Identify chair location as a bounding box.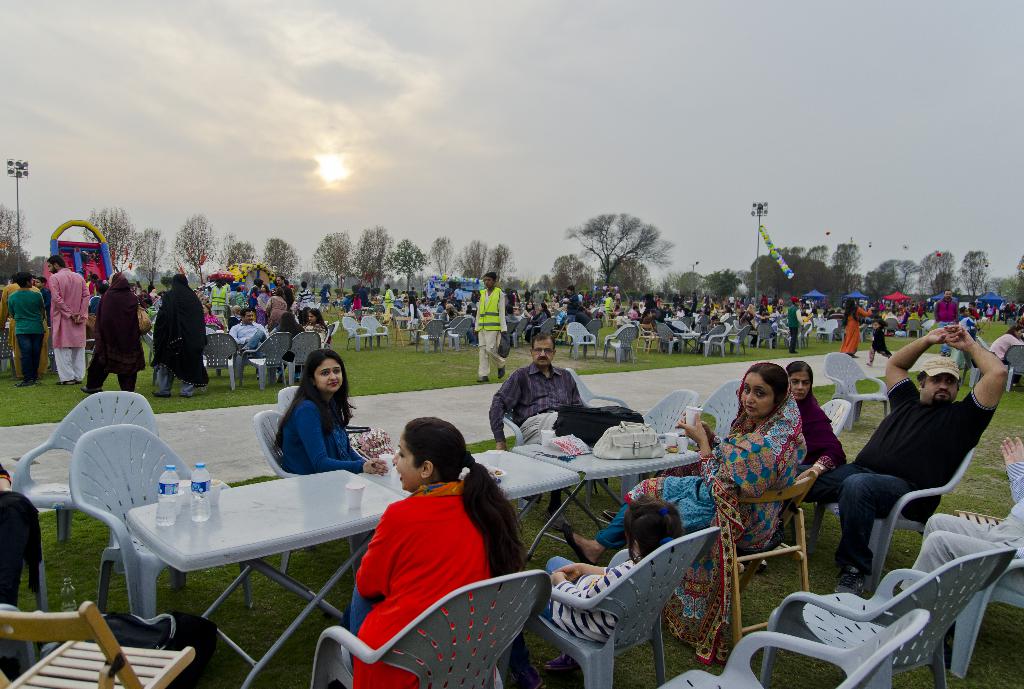
region(795, 322, 810, 349).
